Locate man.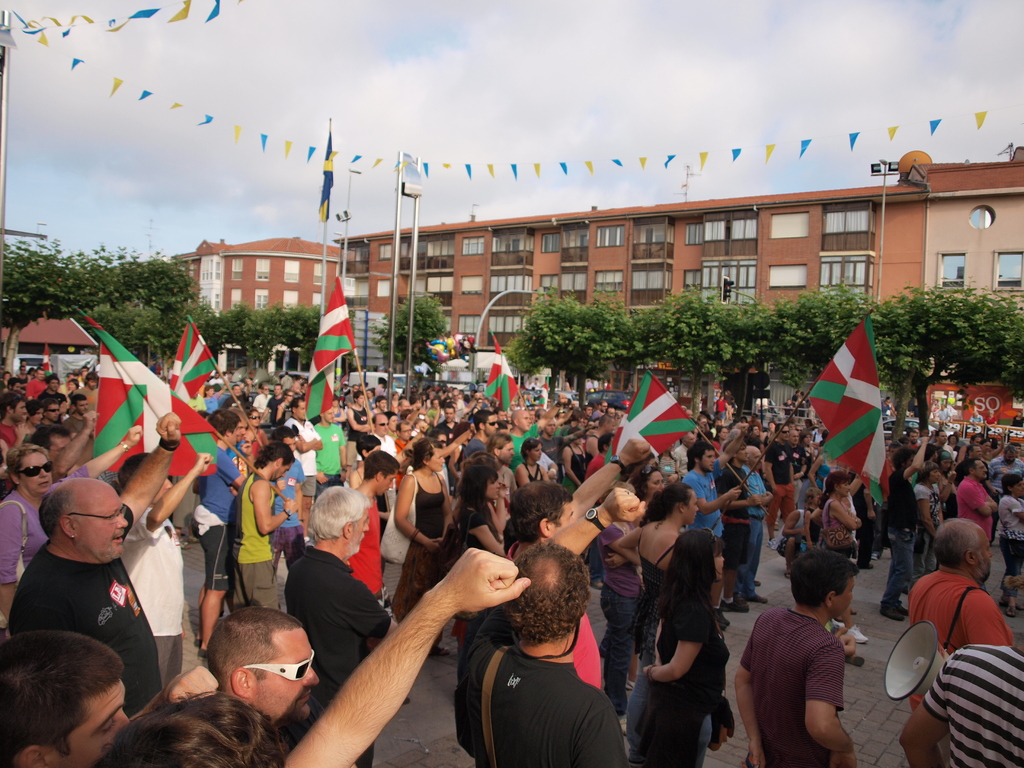
Bounding box: box(714, 395, 726, 431).
